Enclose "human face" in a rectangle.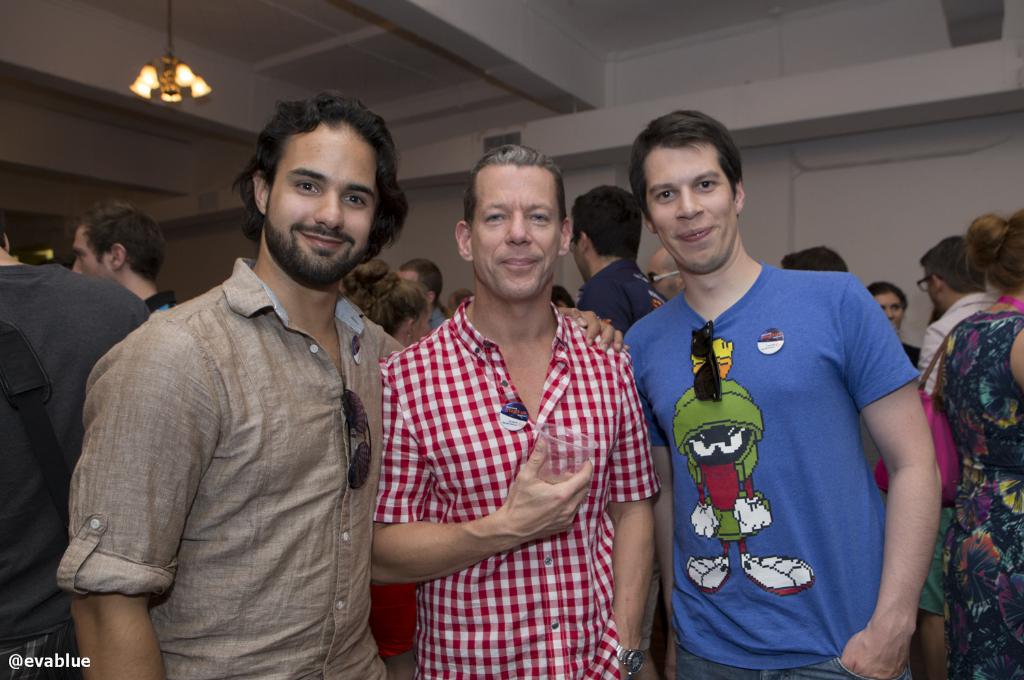
644, 256, 683, 296.
